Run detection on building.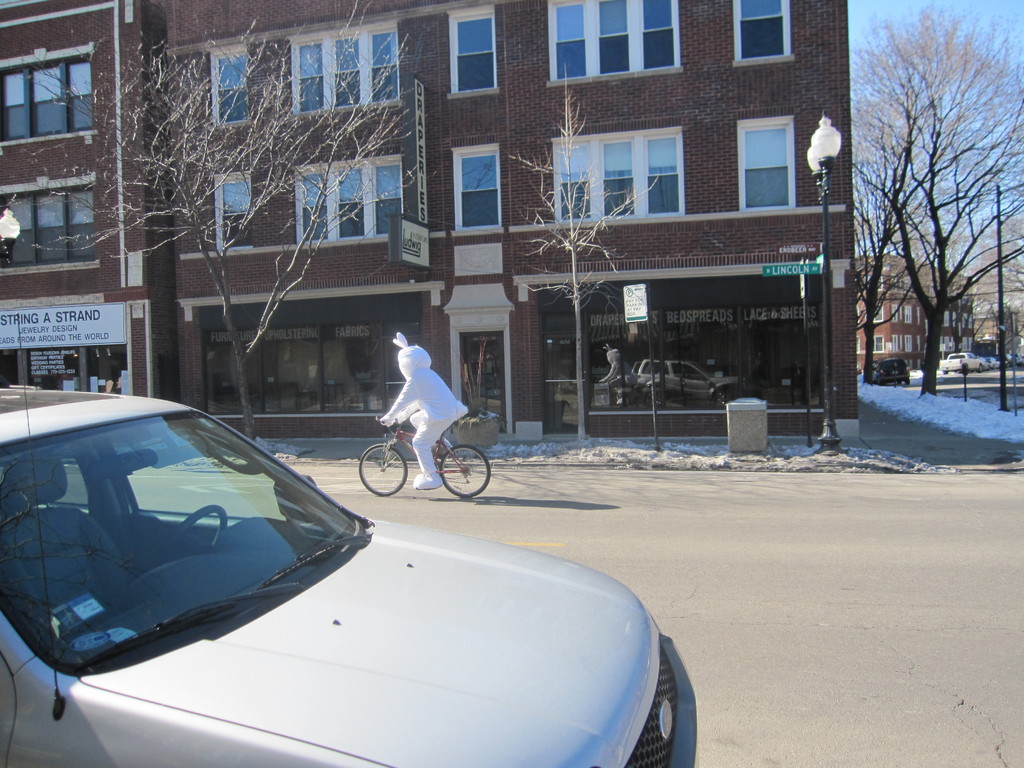
Result: bbox=[164, 0, 858, 438].
